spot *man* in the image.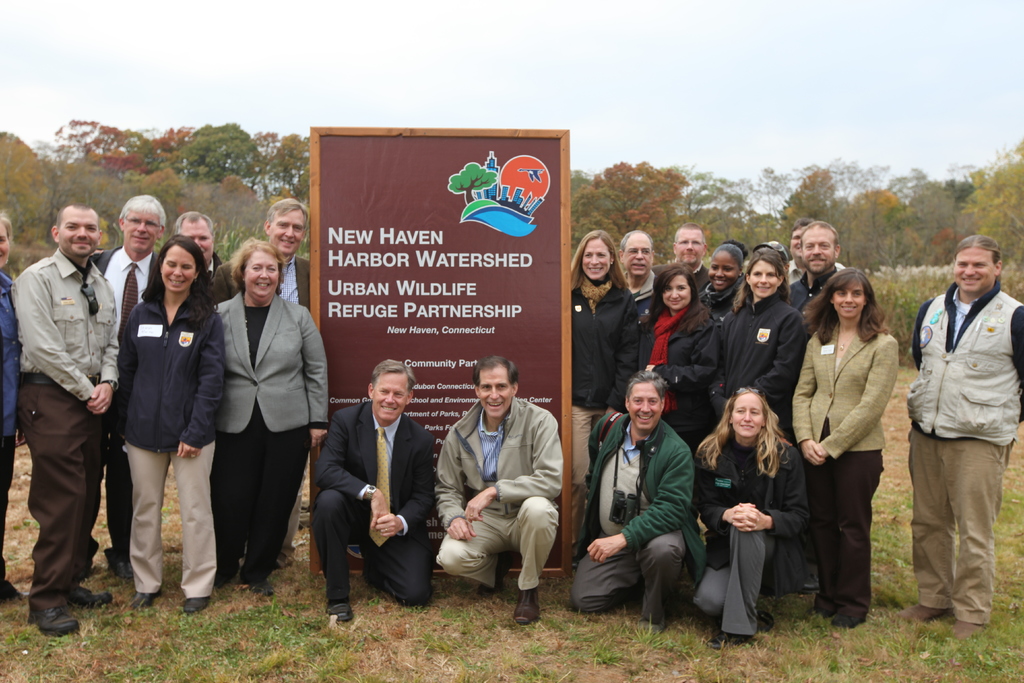
*man* found at crop(172, 208, 221, 268).
